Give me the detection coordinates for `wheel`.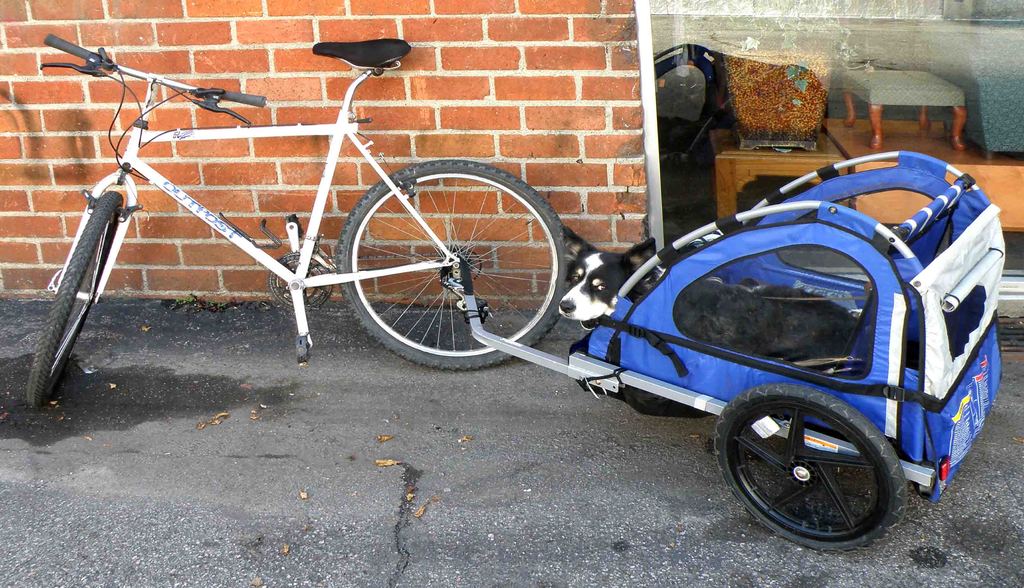
region(330, 159, 566, 372).
